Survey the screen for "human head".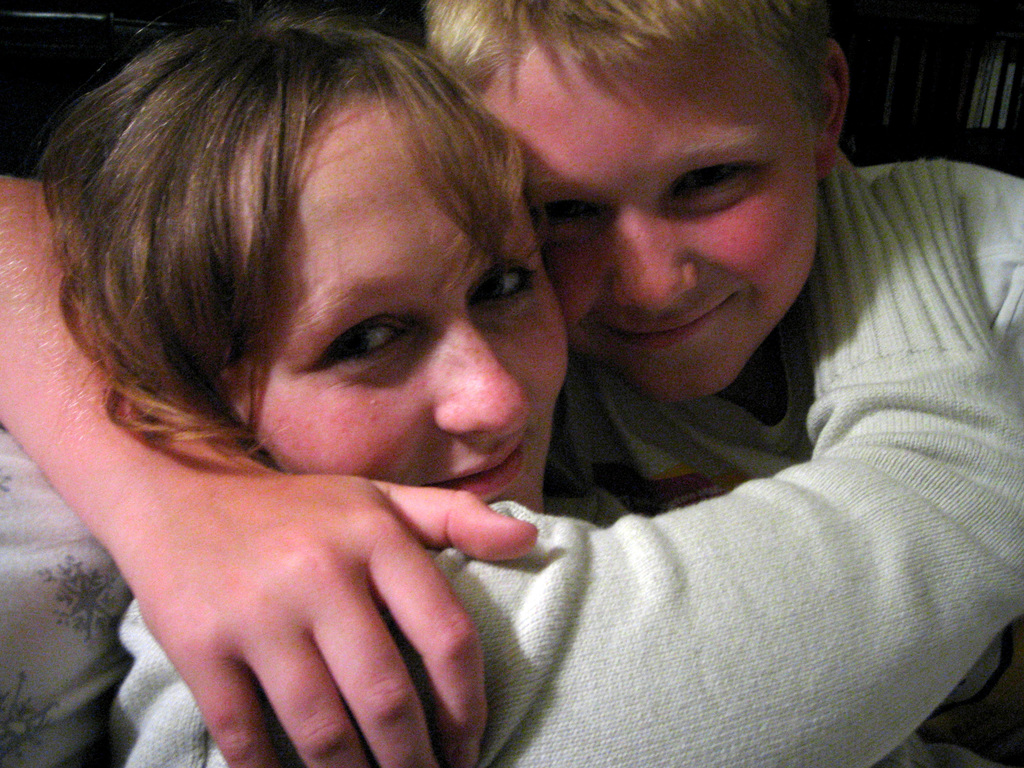
Survey found: (x1=453, y1=16, x2=838, y2=362).
